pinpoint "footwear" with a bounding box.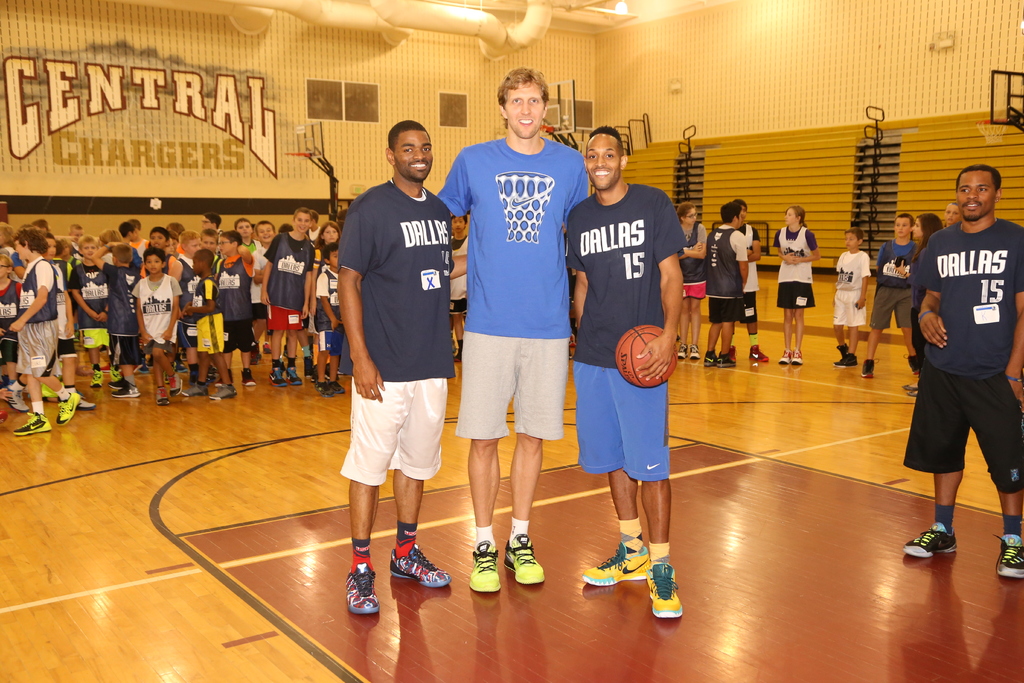
(236, 369, 260, 388).
